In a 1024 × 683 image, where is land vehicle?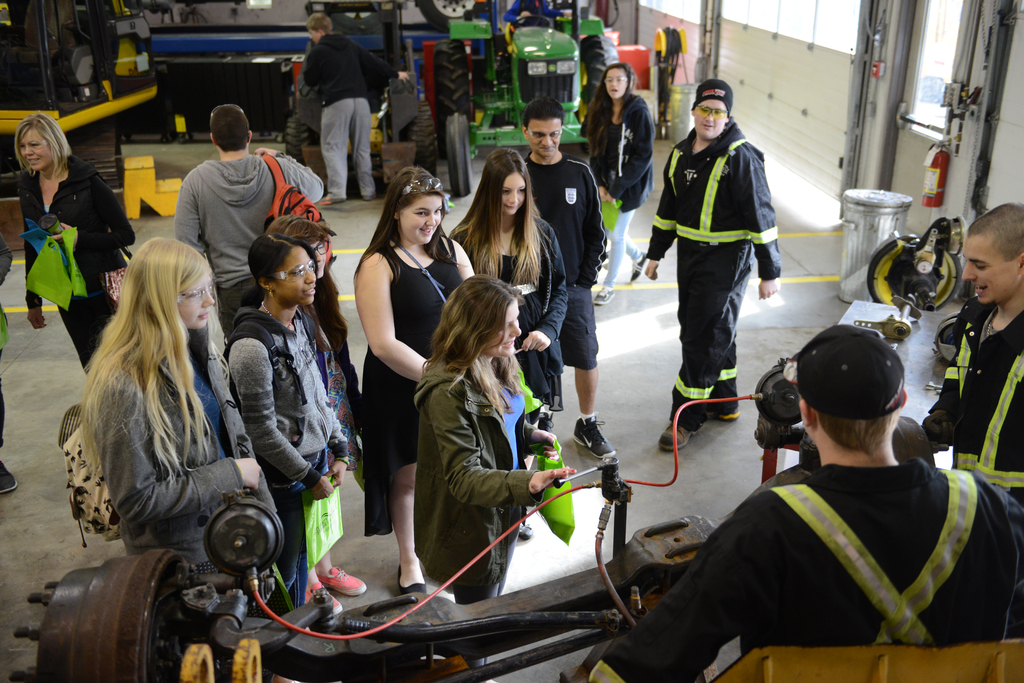
412 0 488 28.
